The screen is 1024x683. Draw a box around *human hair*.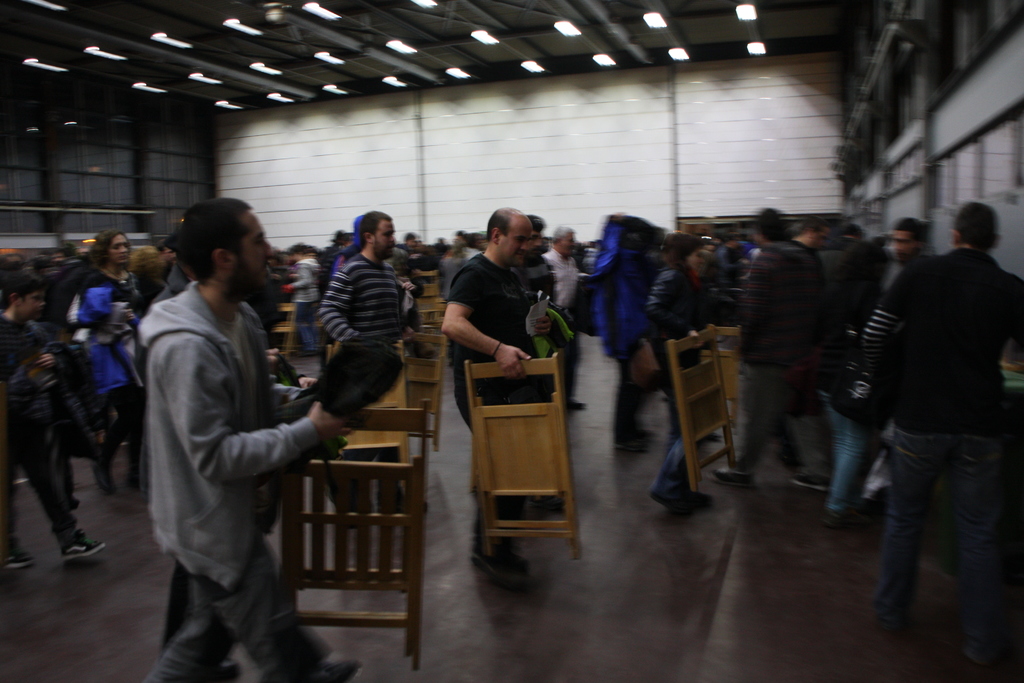
(left=360, top=210, right=396, bottom=247).
